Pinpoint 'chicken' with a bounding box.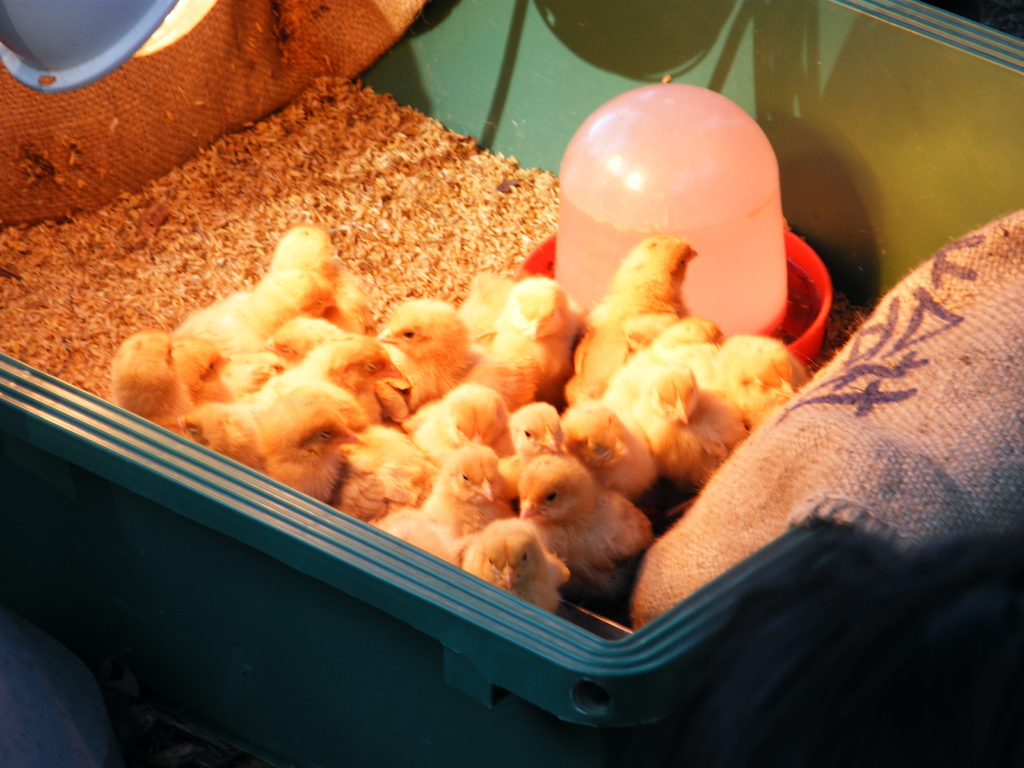
[left=548, top=235, right=707, bottom=408].
